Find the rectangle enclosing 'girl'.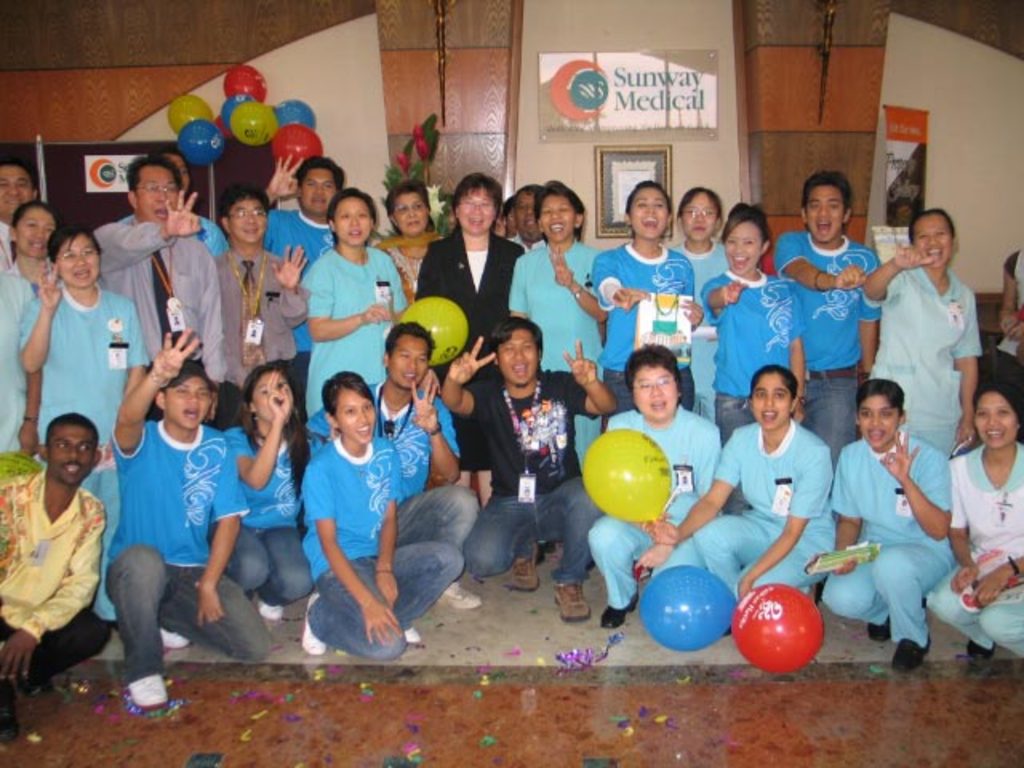
203, 360, 314, 619.
